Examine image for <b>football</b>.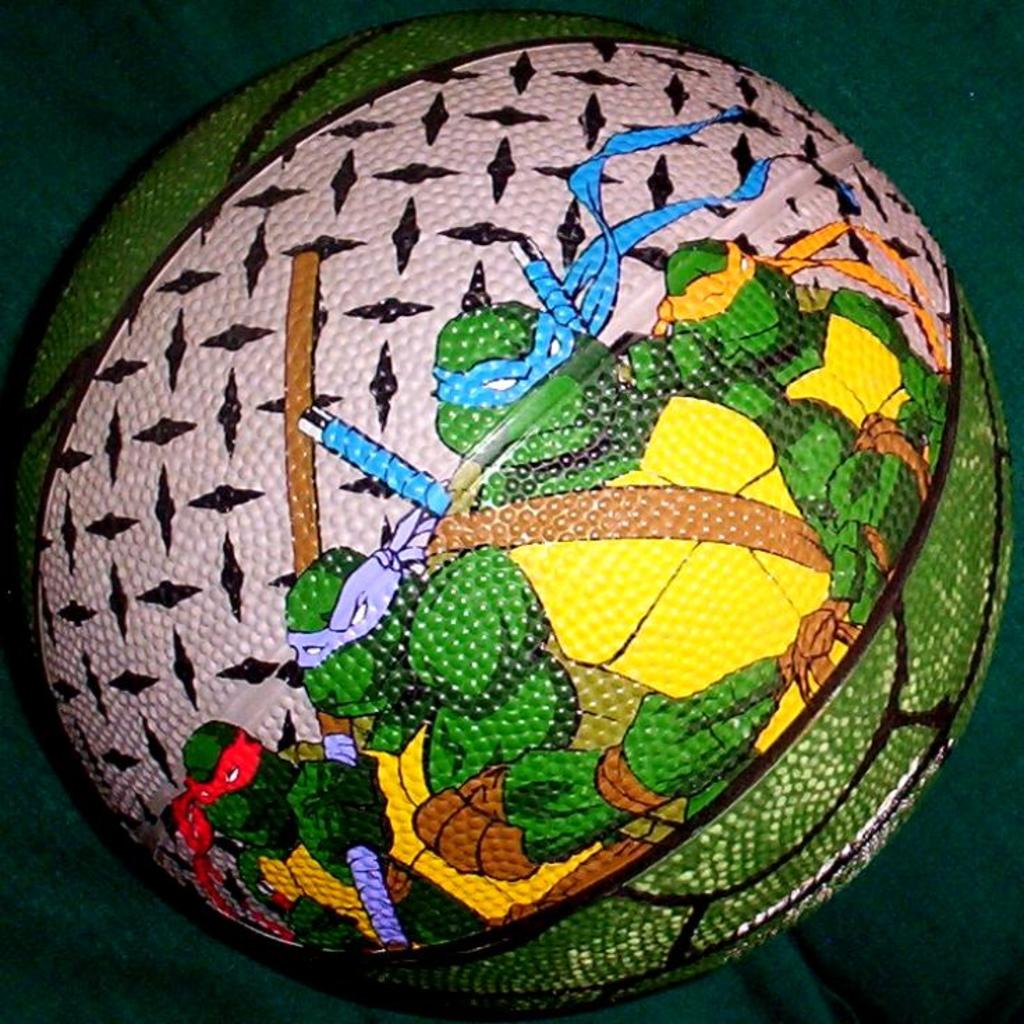
Examination result: box=[0, 4, 1013, 1023].
